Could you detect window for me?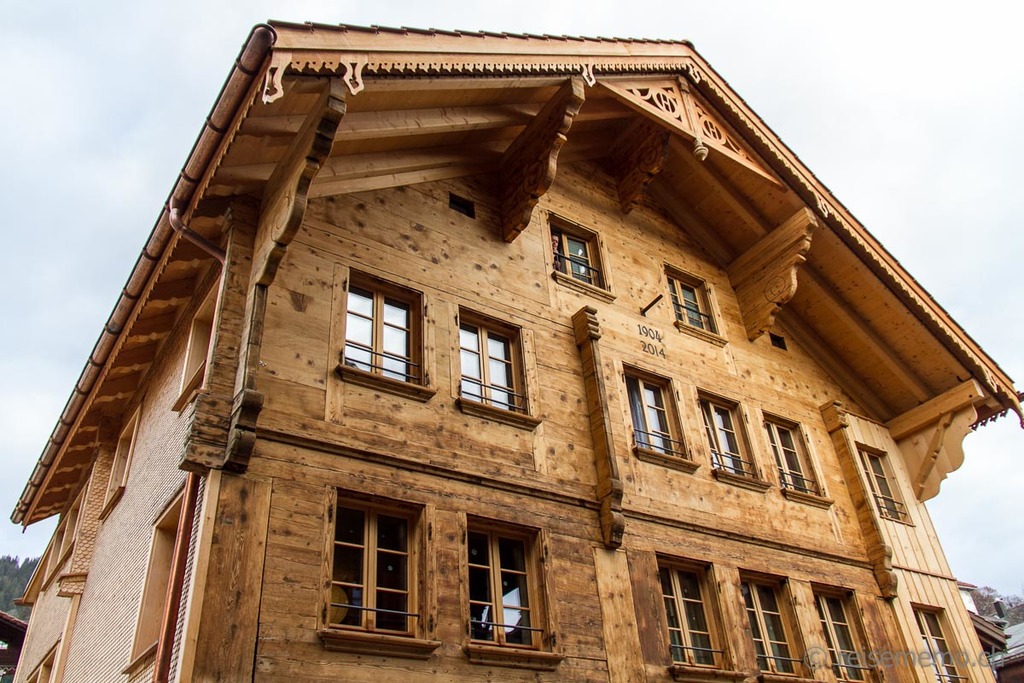
Detection result: <box>667,270,710,336</box>.
